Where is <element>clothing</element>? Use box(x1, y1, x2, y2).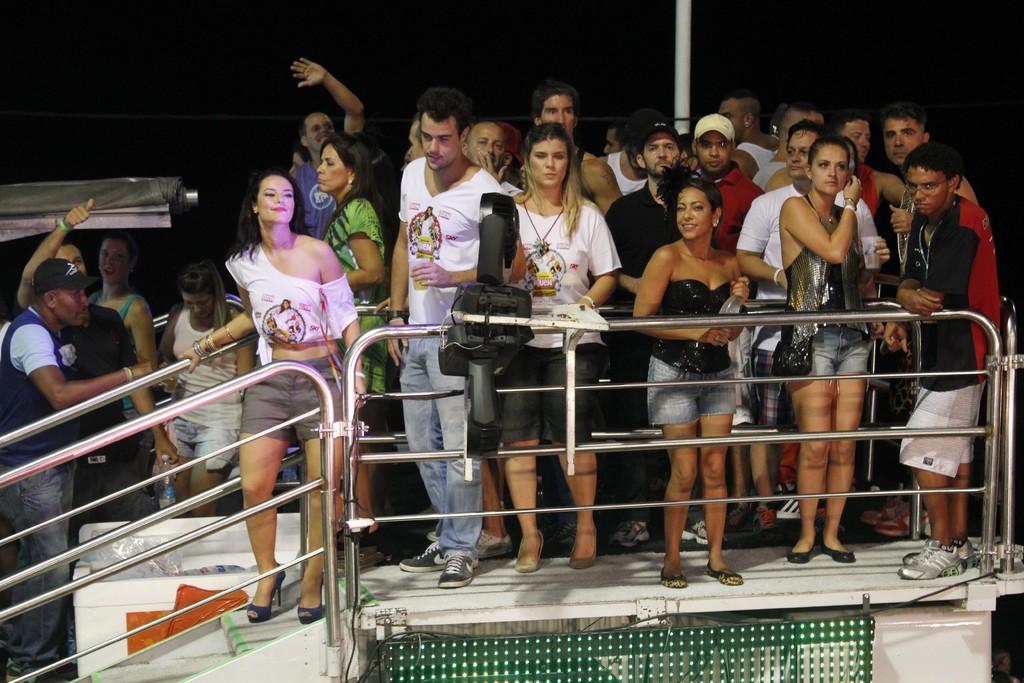
box(753, 161, 789, 199).
